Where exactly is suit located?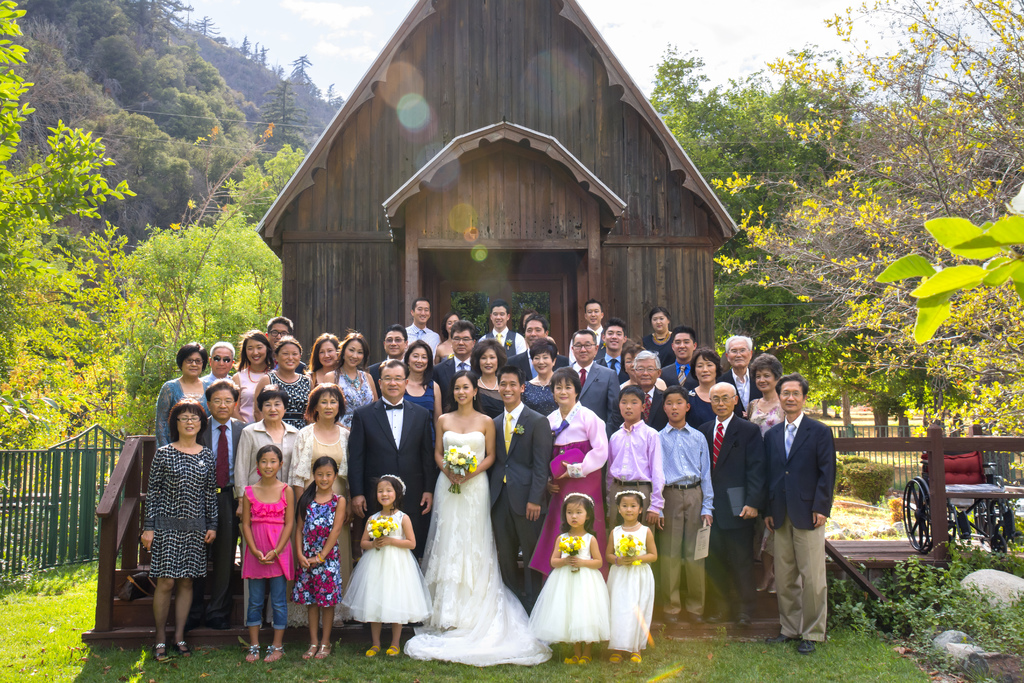
Its bounding box is {"left": 717, "top": 368, "right": 761, "bottom": 419}.
